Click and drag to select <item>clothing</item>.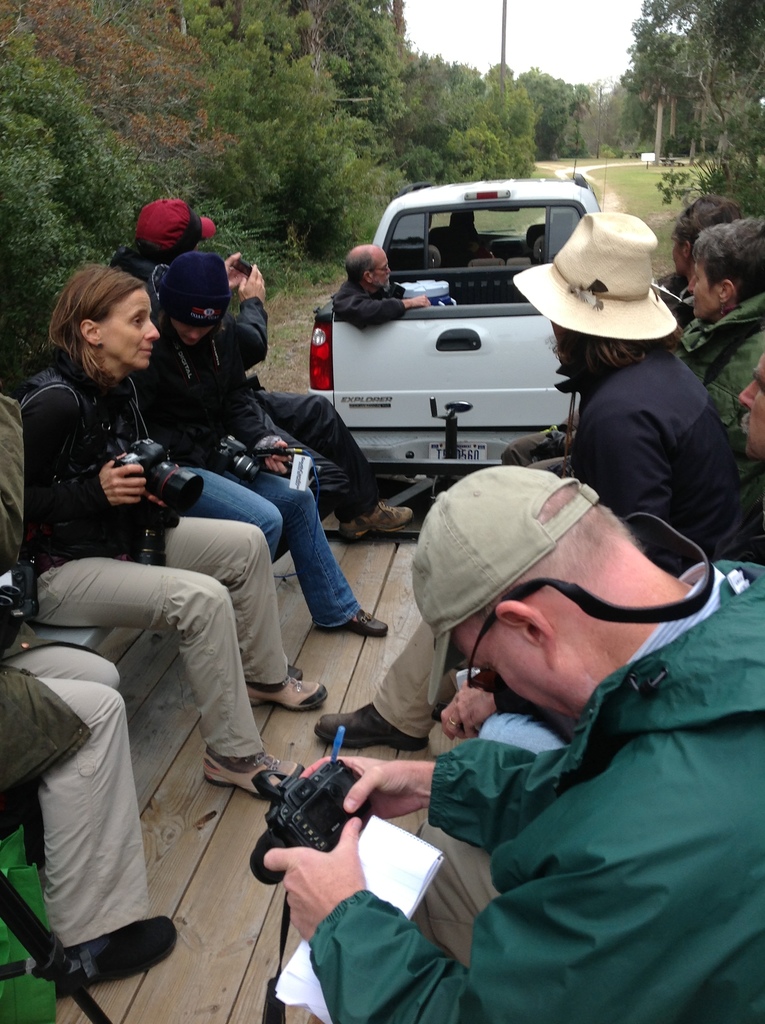
Selection: [left=305, top=548, right=764, bottom=1023].
